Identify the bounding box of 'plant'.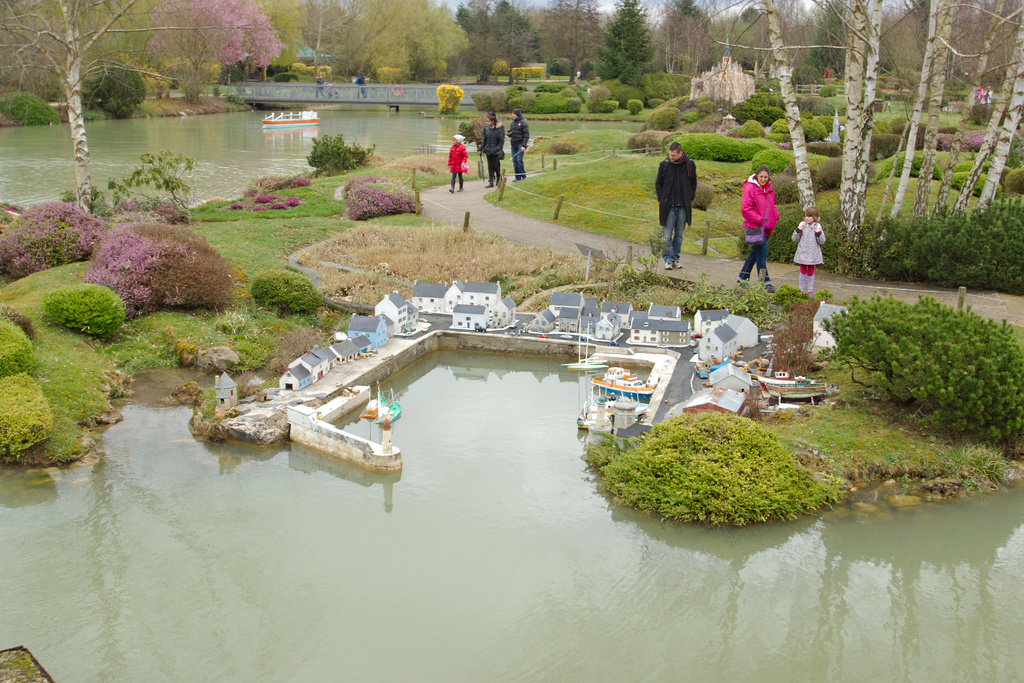
detection(819, 83, 840, 99).
